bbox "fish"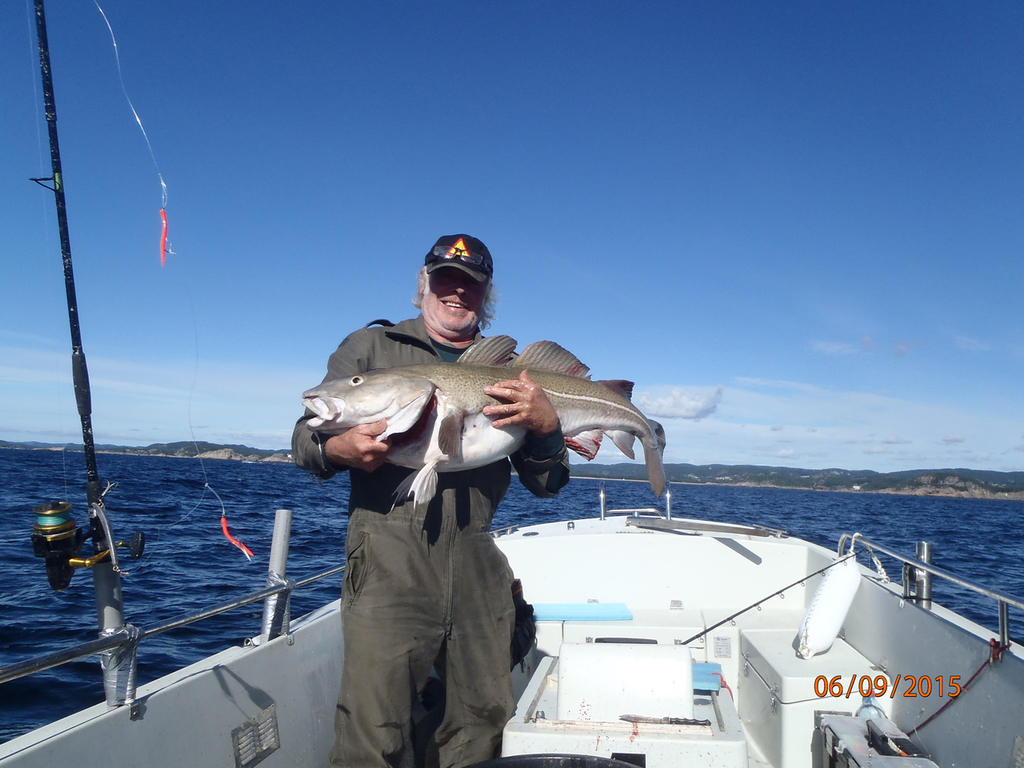
298, 338, 626, 488
